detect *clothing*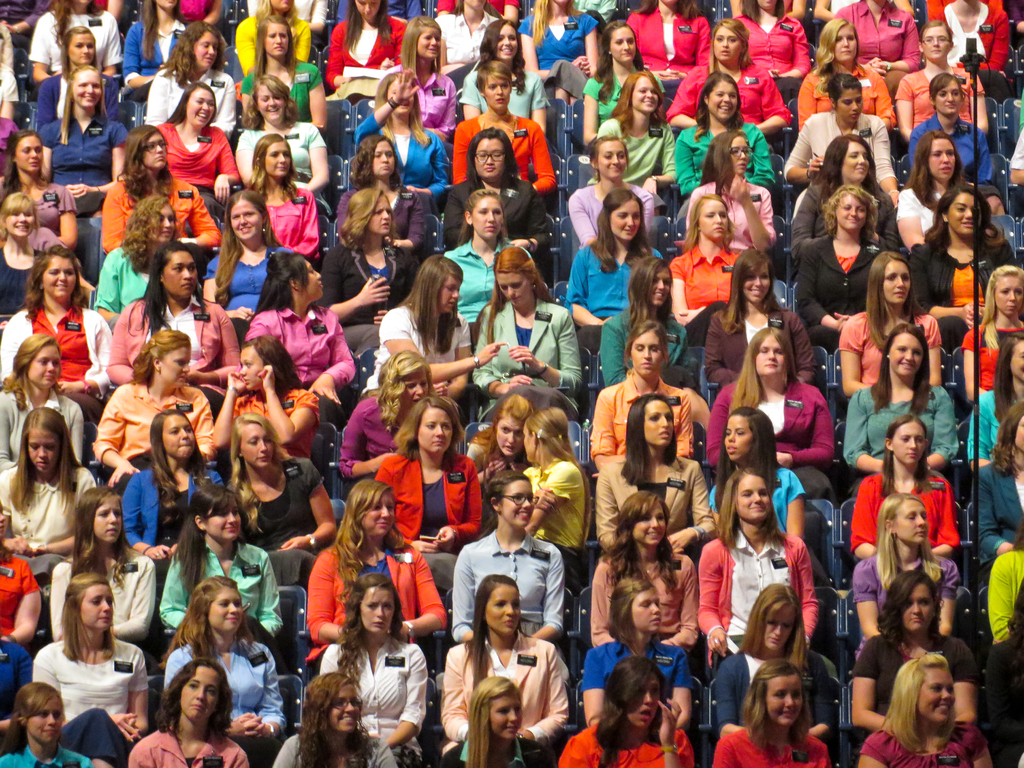
<bbox>156, 125, 237, 225</bbox>
